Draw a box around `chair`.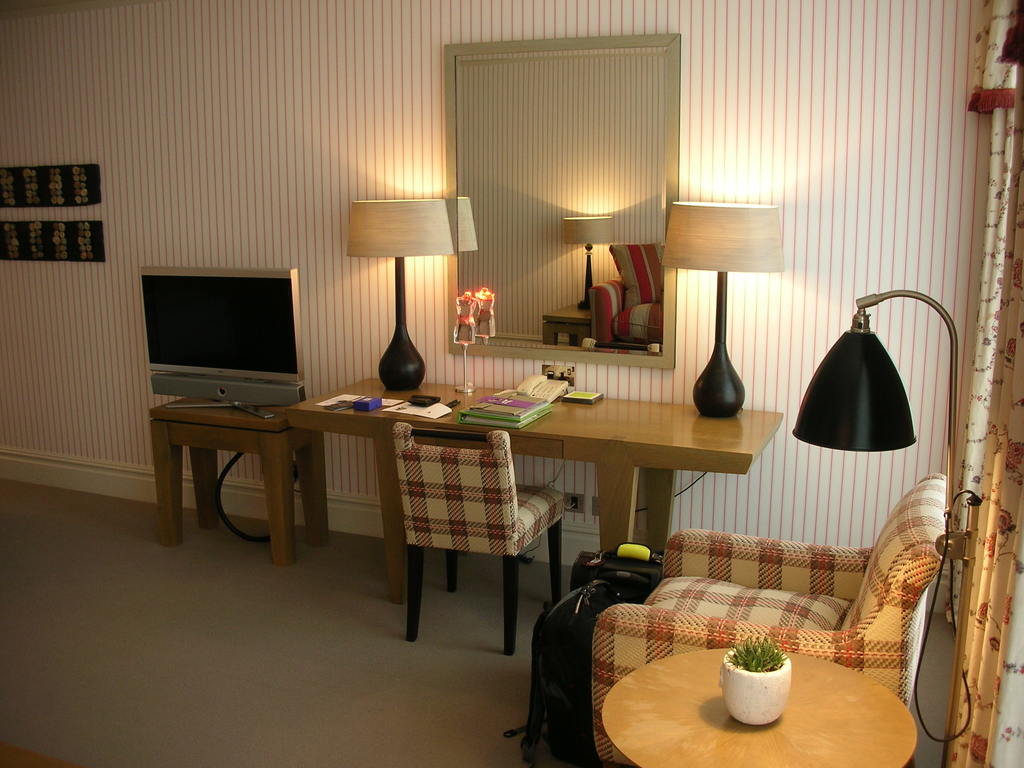
[left=392, top=426, right=572, bottom=659].
